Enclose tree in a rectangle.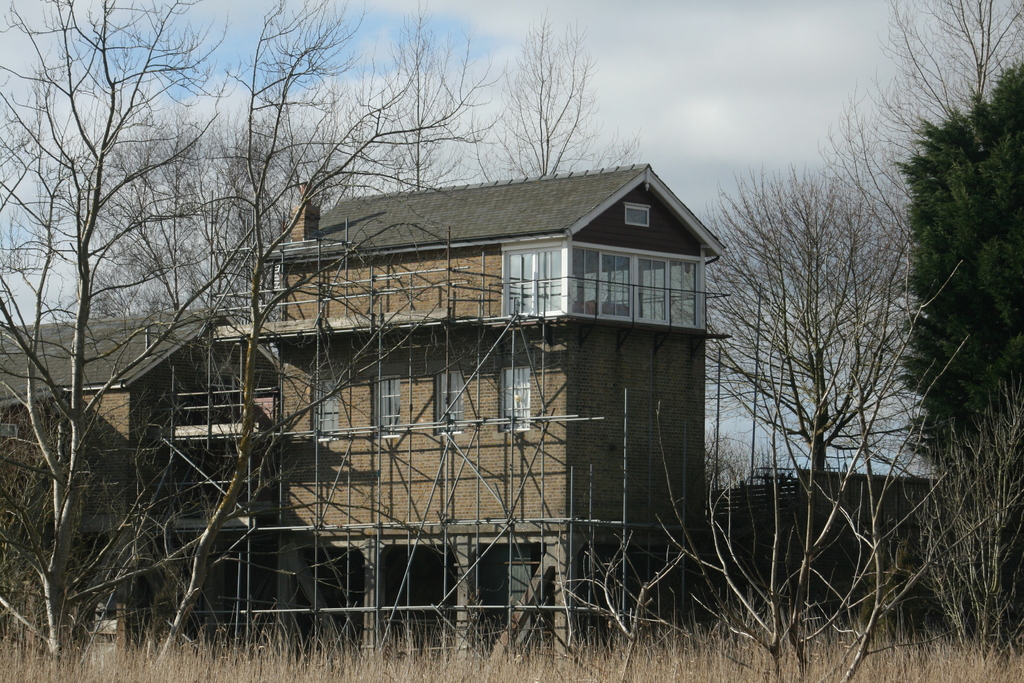
crop(899, 72, 1009, 541).
